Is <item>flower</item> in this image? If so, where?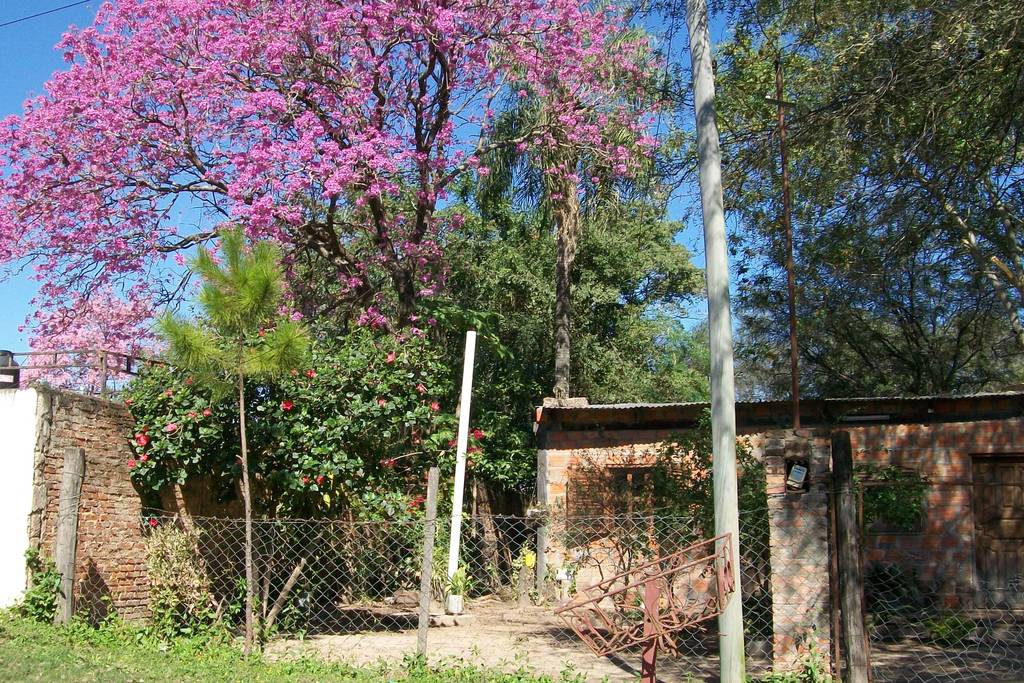
Yes, at bbox=[125, 398, 132, 409].
